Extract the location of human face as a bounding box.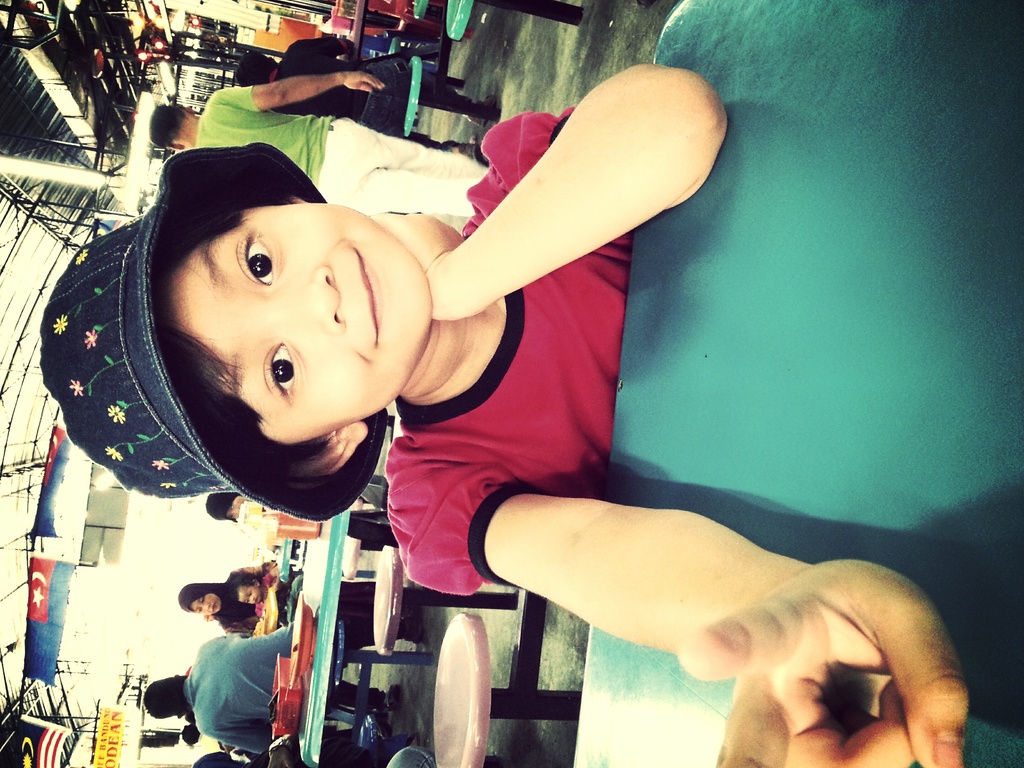
(239, 584, 257, 605).
